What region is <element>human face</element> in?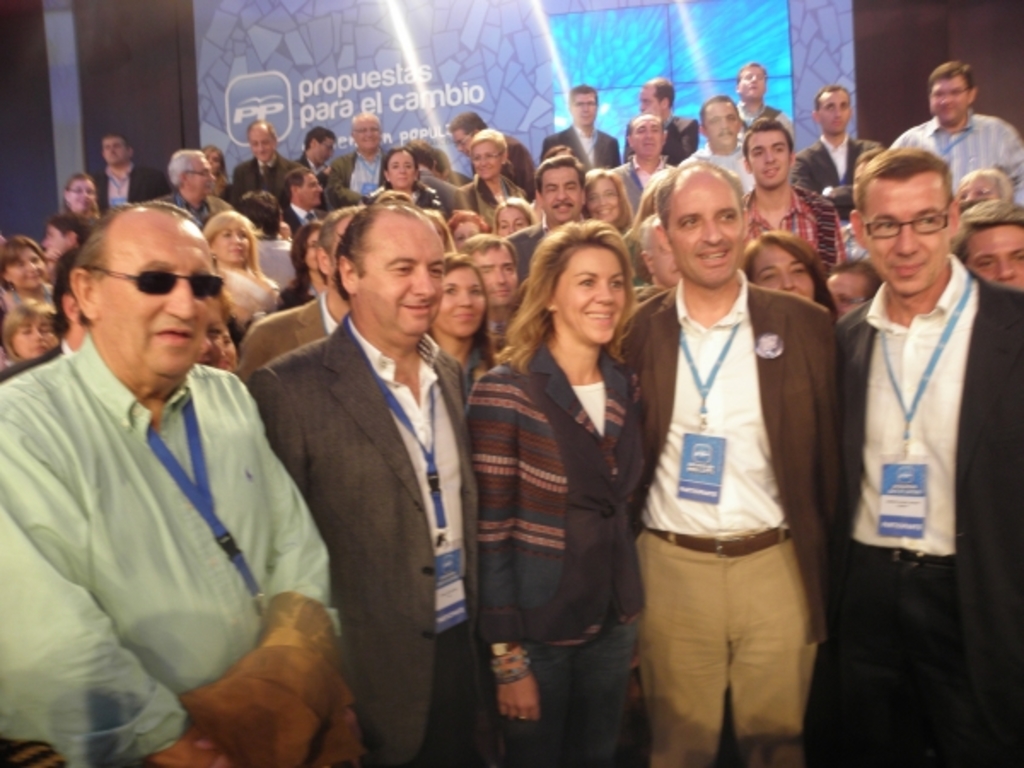
x1=930, y1=77, x2=968, y2=119.
